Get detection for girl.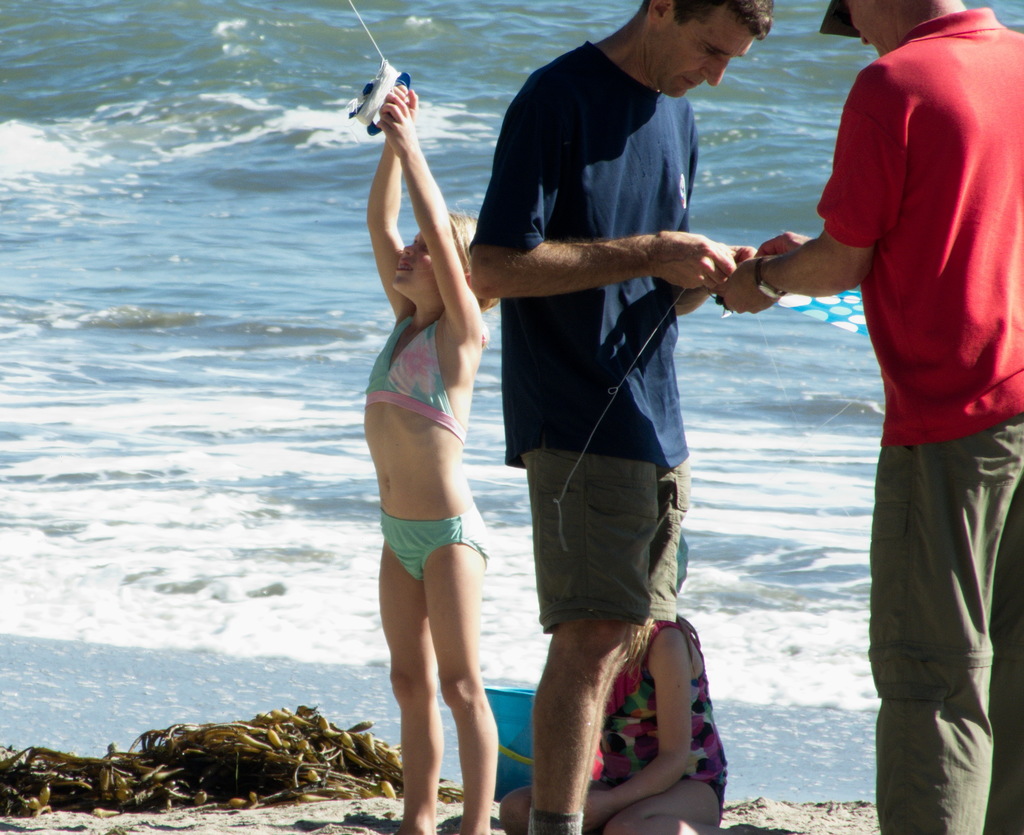
Detection: bbox(499, 532, 750, 834).
